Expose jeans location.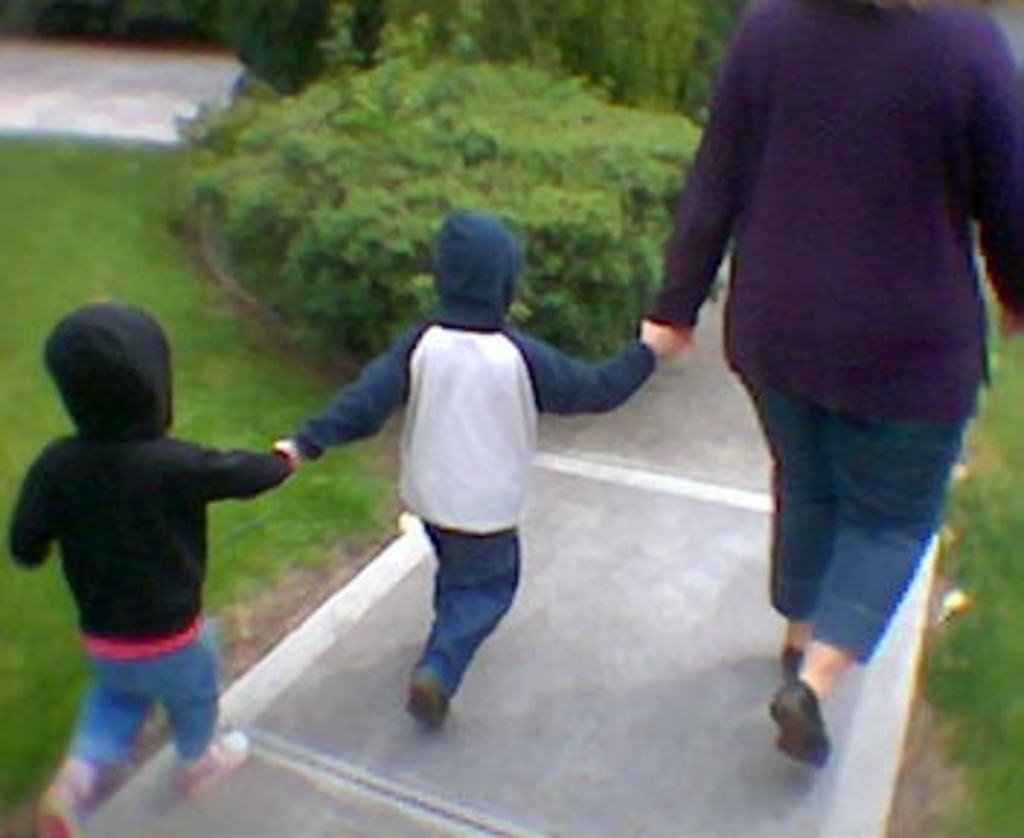
Exposed at (416,521,529,666).
